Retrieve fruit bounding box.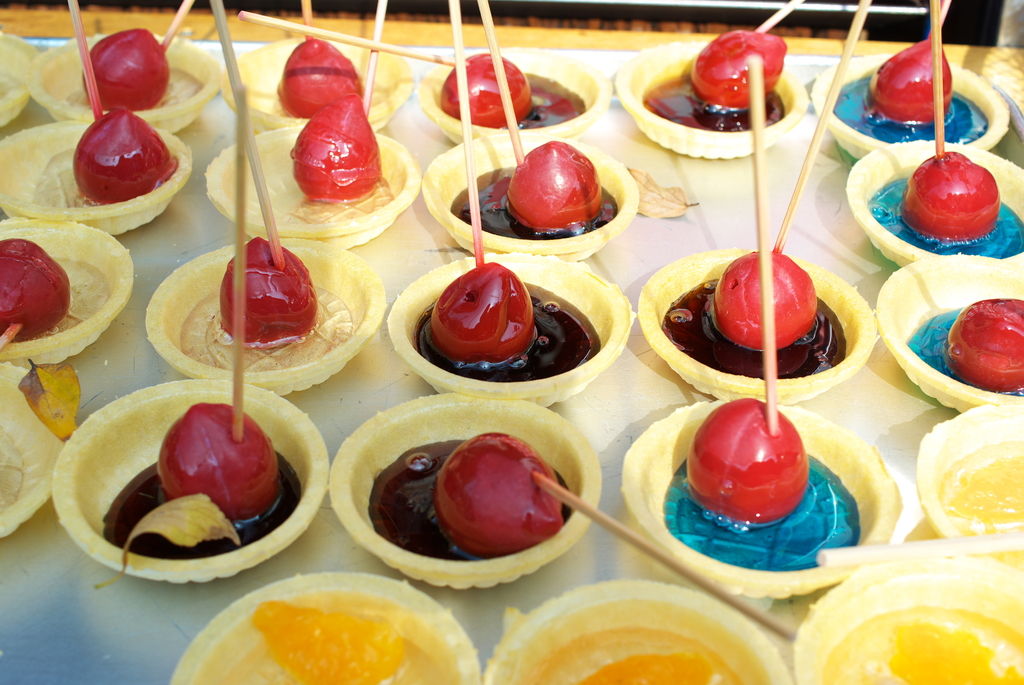
Bounding box: 74, 104, 170, 205.
